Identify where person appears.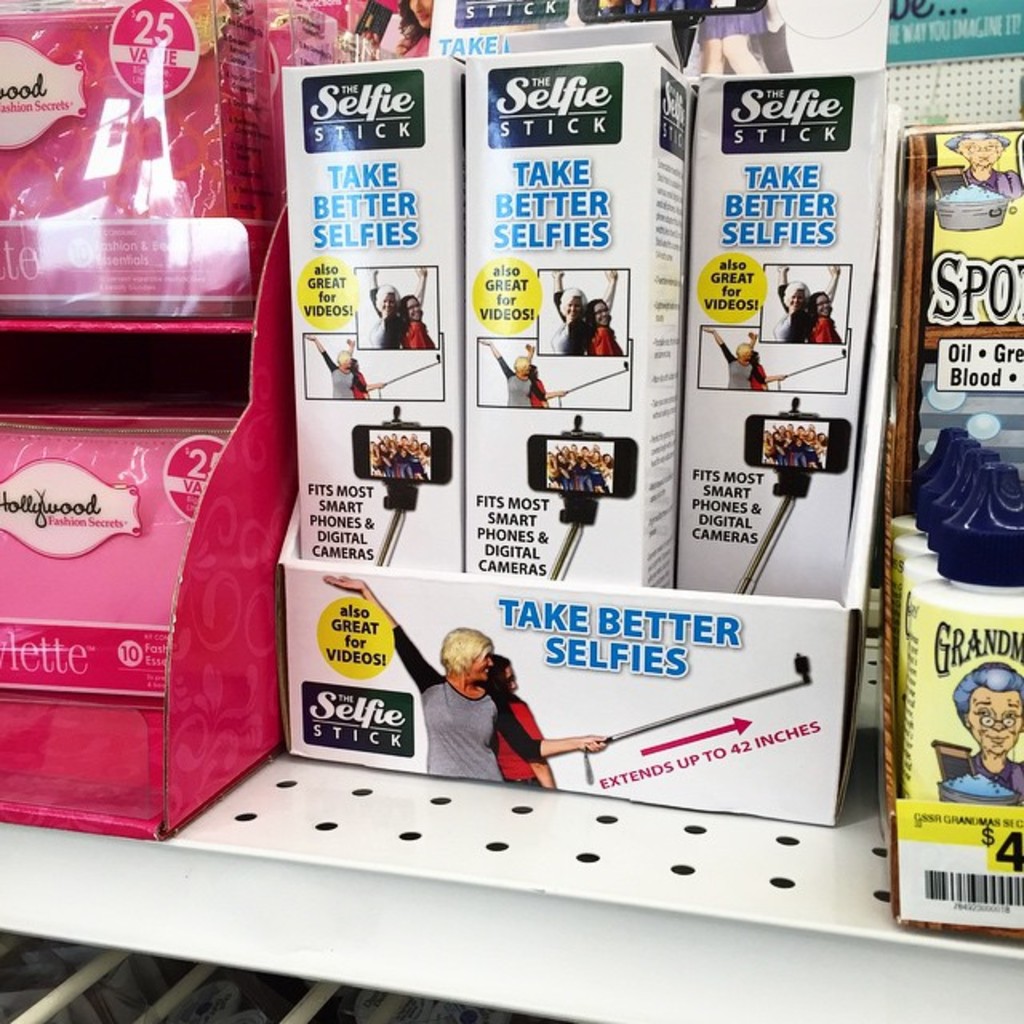
Appears at region(698, 0, 779, 80).
